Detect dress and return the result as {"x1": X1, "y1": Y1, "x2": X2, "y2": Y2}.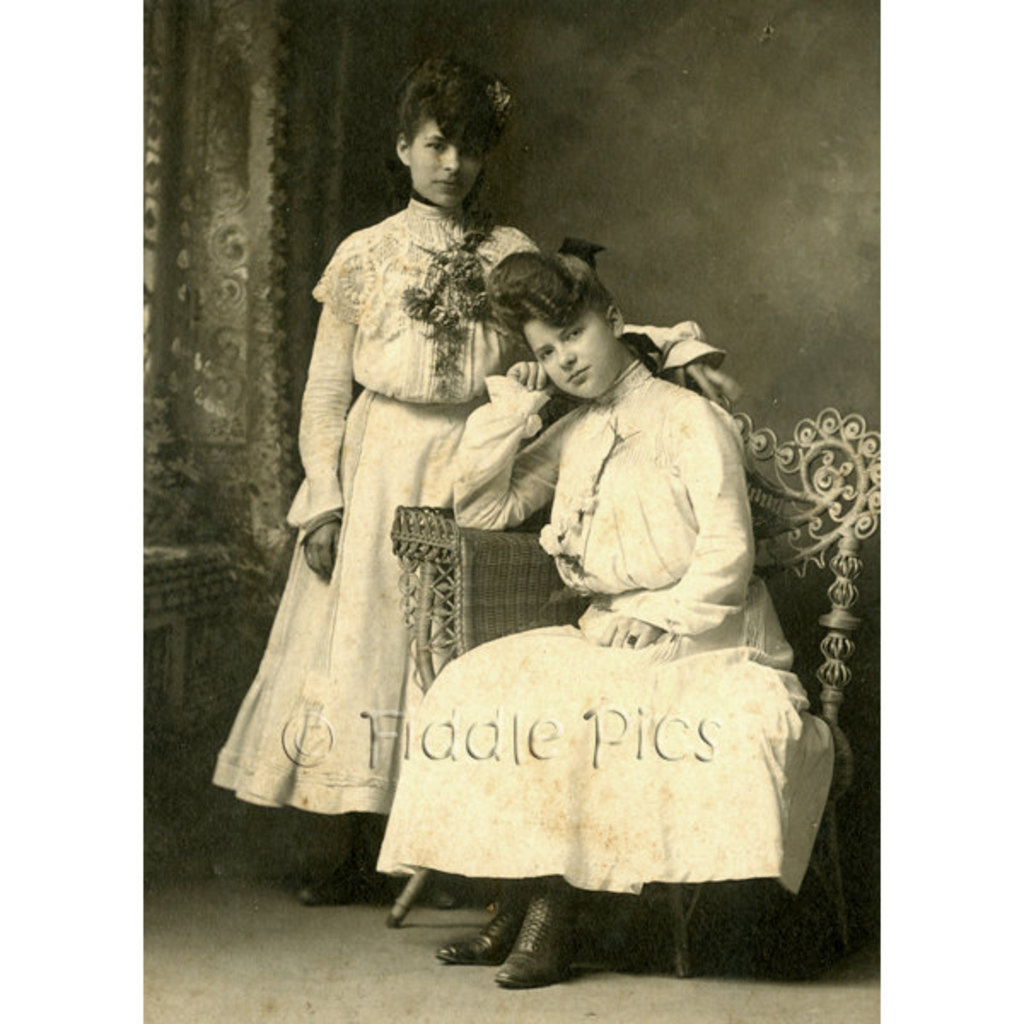
{"x1": 237, "y1": 184, "x2": 550, "y2": 848}.
